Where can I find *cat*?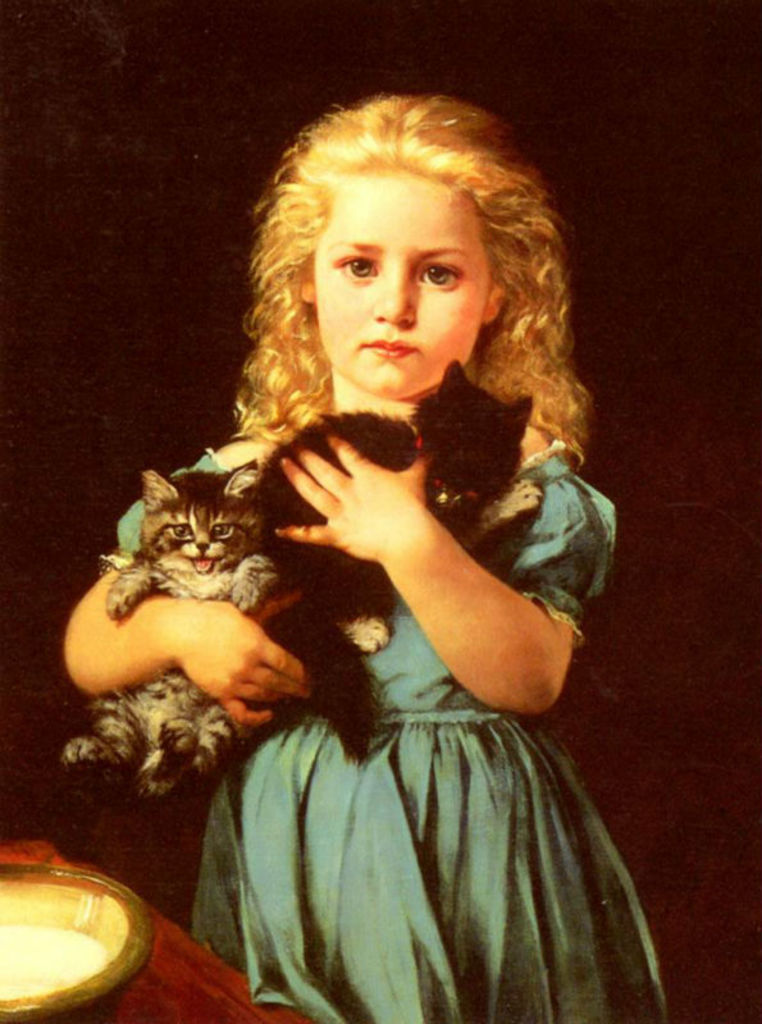
You can find it at detection(47, 456, 283, 800).
